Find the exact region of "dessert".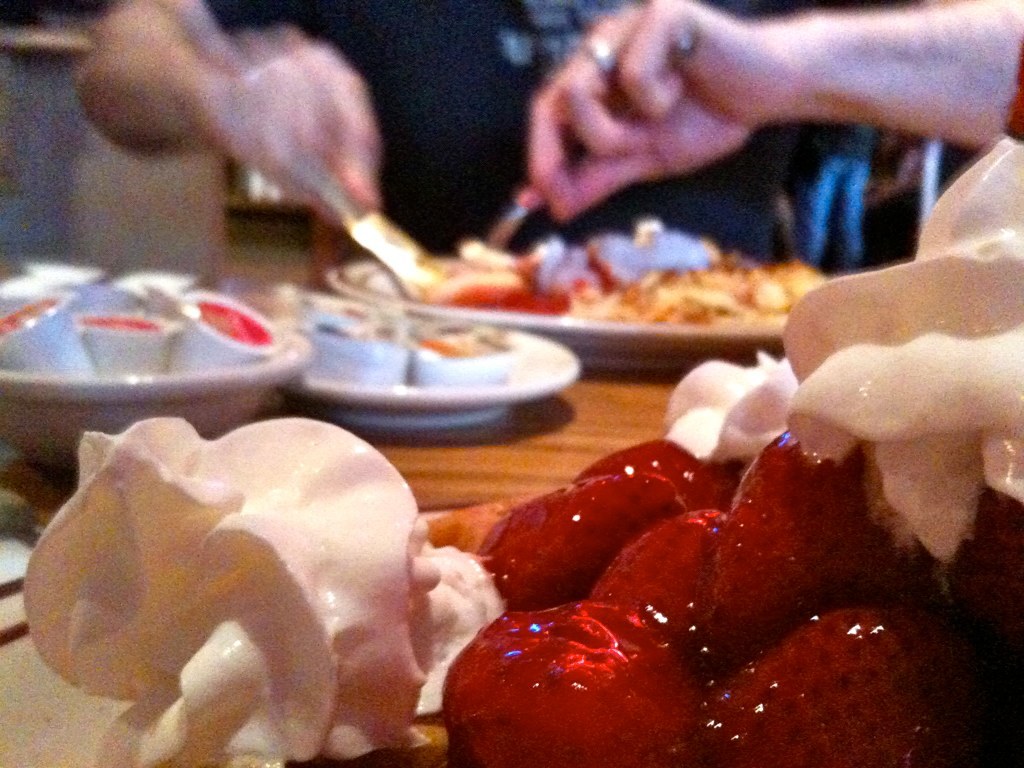
Exact region: (x1=415, y1=317, x2=520, y2=383).
